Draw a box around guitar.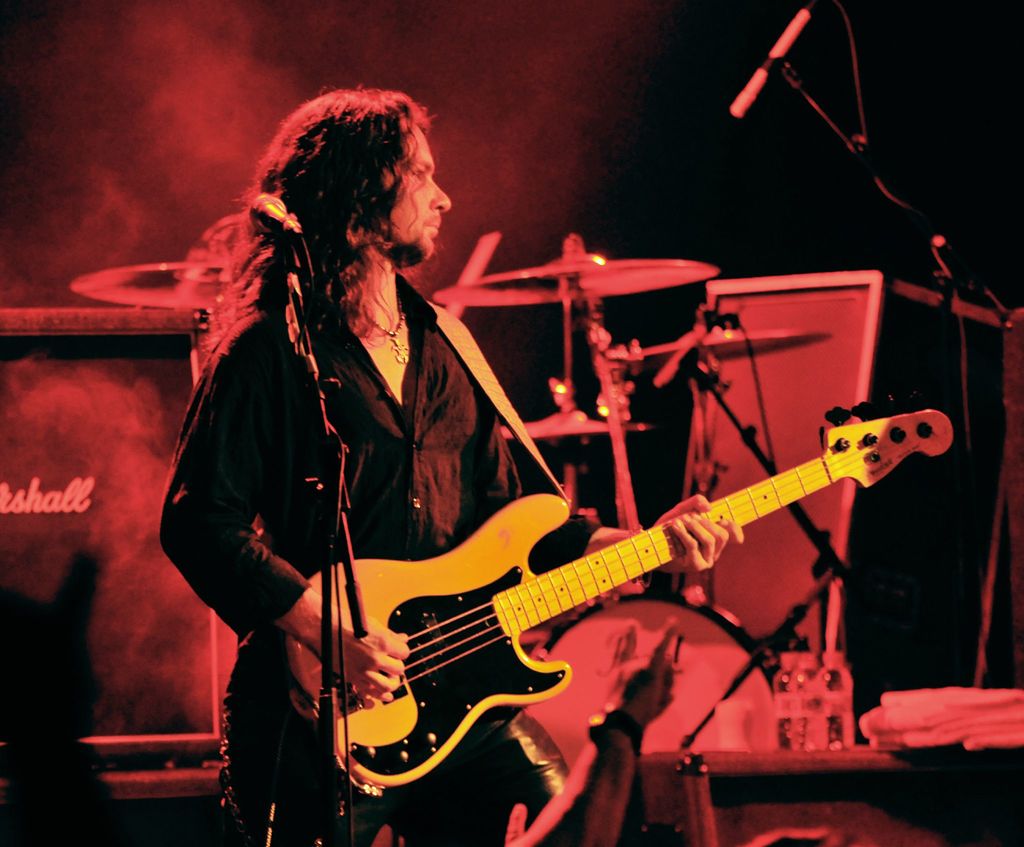
[312, 344, 941, 754].
